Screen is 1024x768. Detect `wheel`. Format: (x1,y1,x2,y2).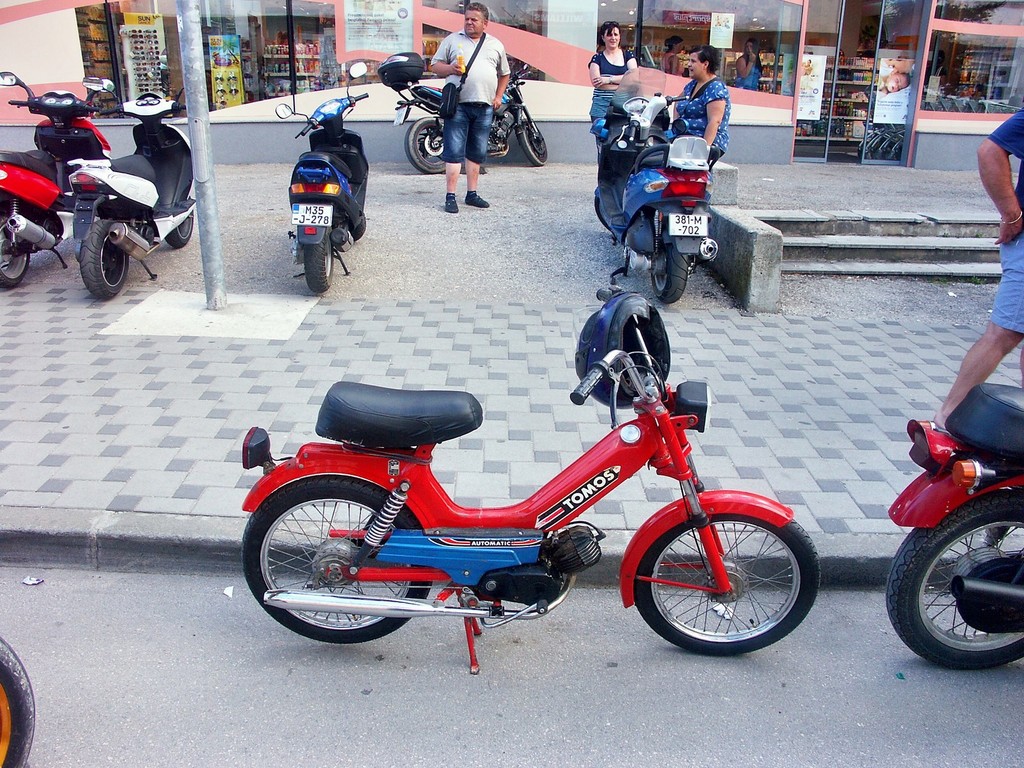
(164,195,192,246).
